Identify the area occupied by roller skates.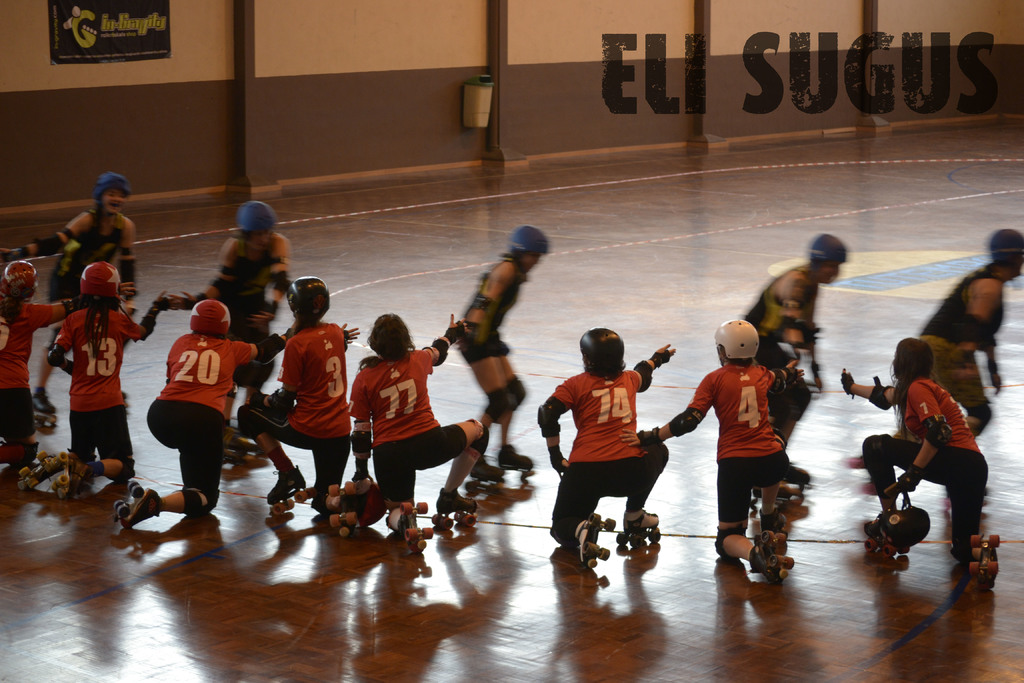
Area: rect(227, 428, 244, 462).
